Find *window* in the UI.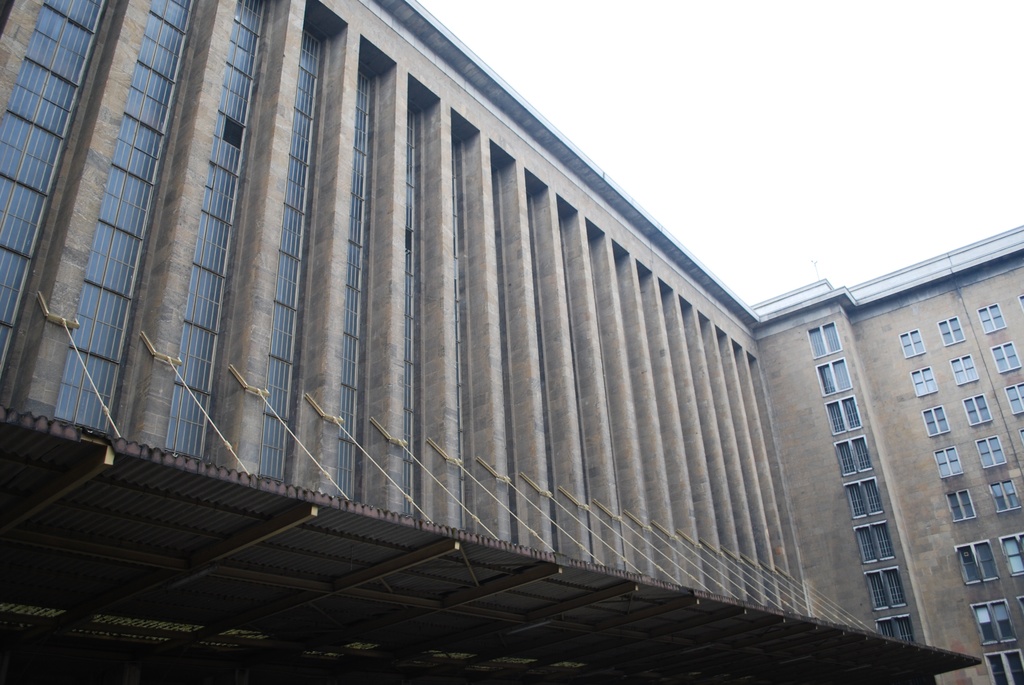
UI element at (824, 395, 864, 436).
